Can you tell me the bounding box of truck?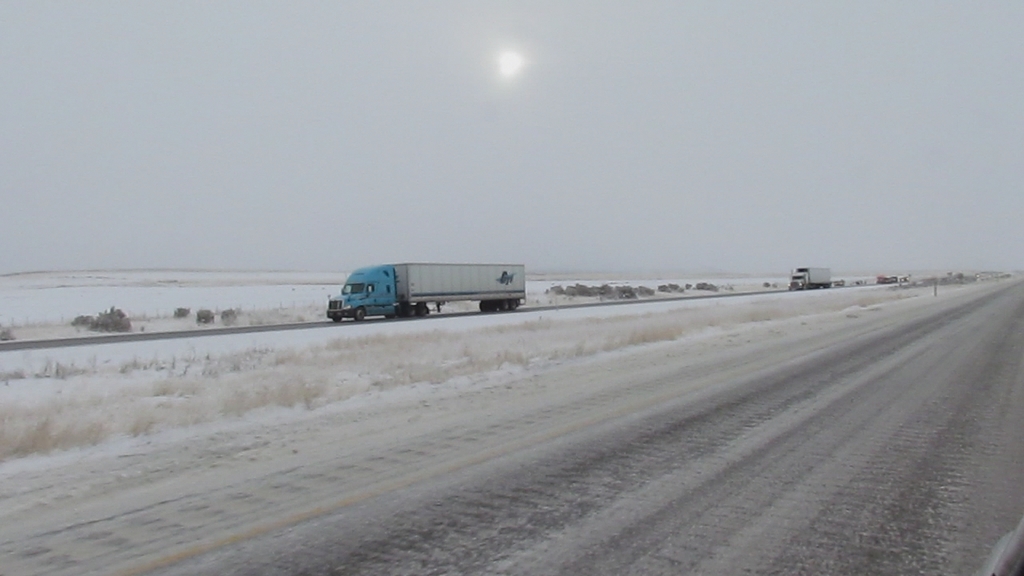
<box>319,250,528,322</box>.
